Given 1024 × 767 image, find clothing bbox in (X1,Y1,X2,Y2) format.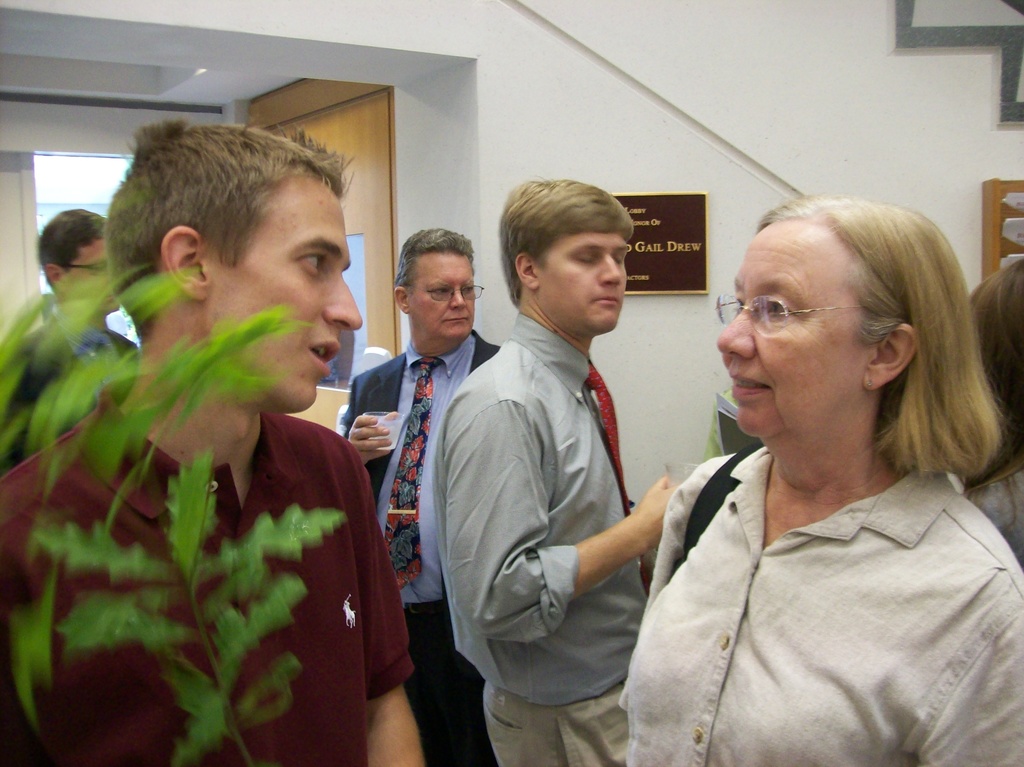
(613,379,1020,757).
